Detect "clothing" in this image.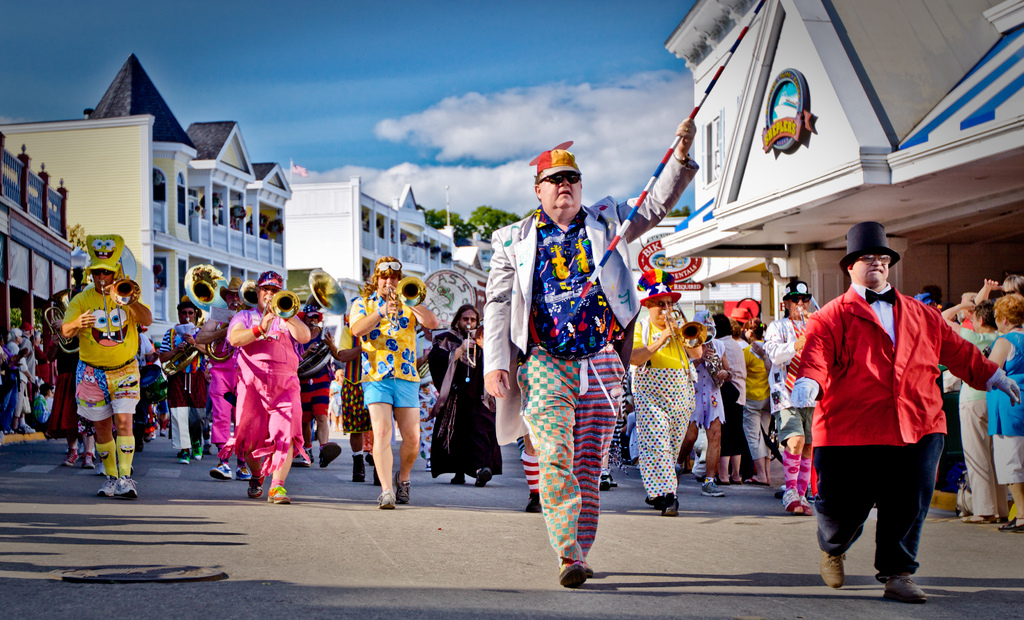
Detection: (left=481, top=154, right=699, bottom=566).
